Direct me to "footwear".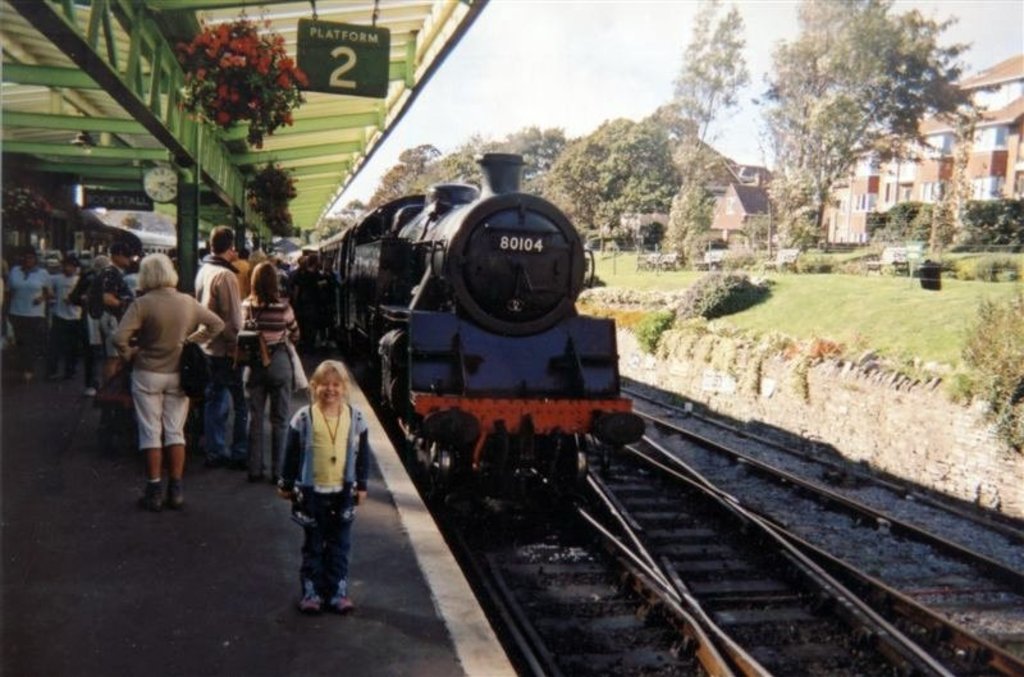
Direction: box(328, 582, 347, 612).
